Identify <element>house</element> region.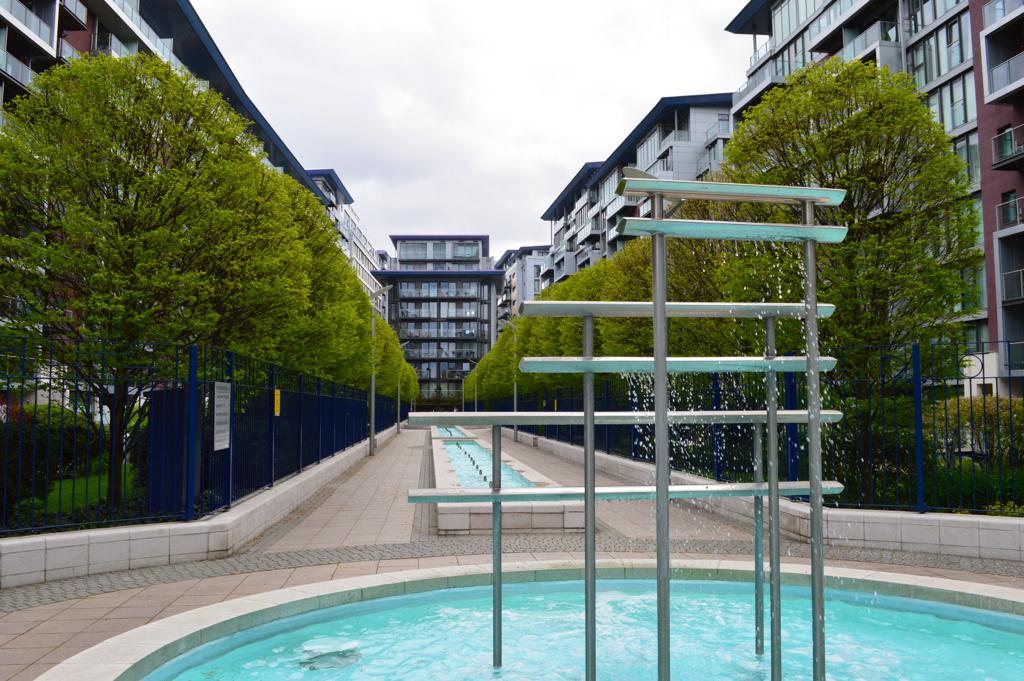
Region: <bbox>513, 20, 1021, 508</bbox>.
